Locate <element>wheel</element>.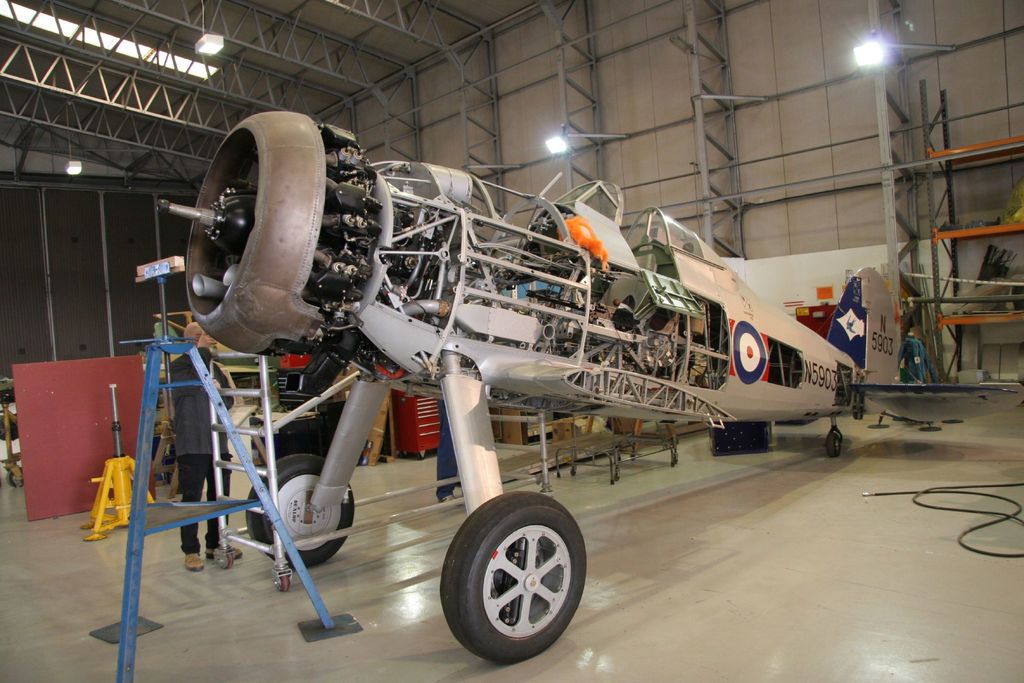
Bounding box: bbox=(8, 468, 23, 488).
